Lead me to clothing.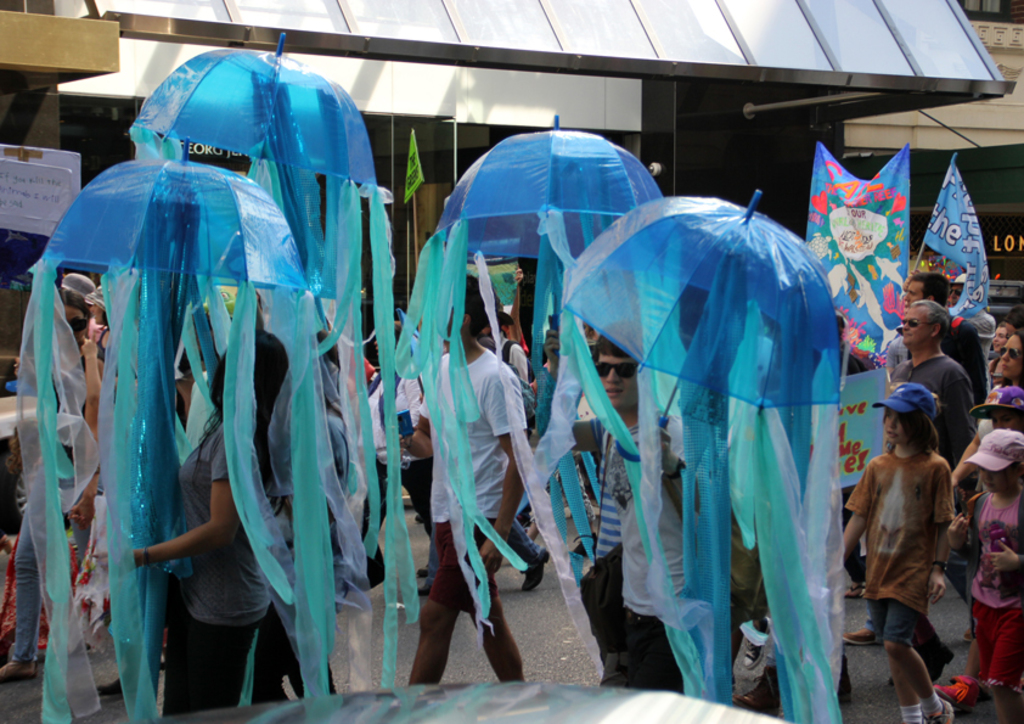
Lead to select_region(158, 387, 296, 713).
